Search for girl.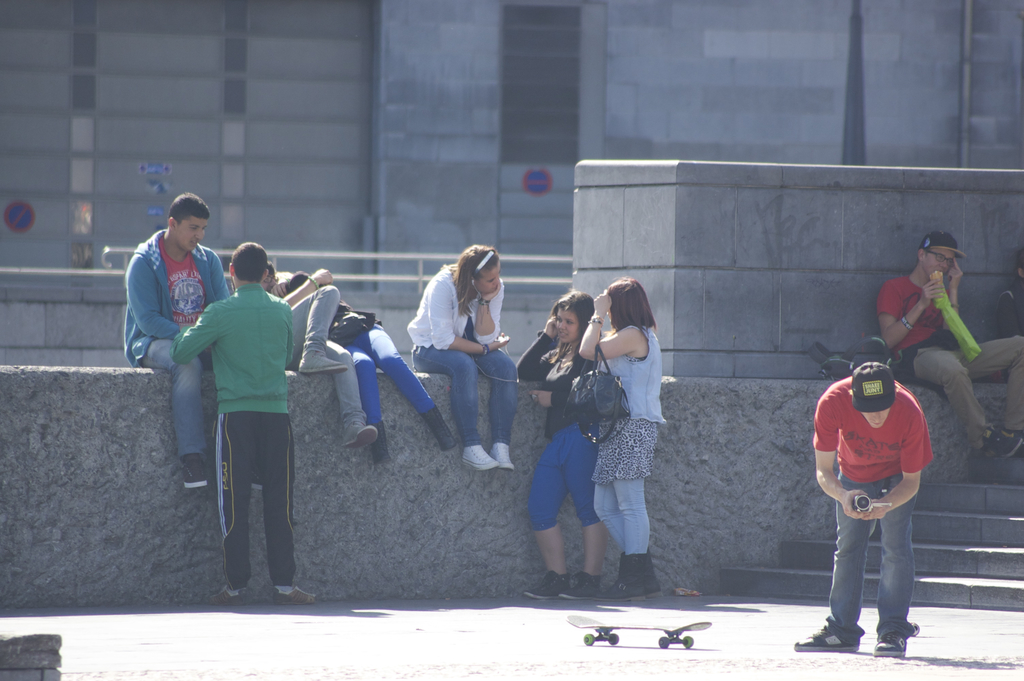
Found at box(572, 273, 673, 596).
